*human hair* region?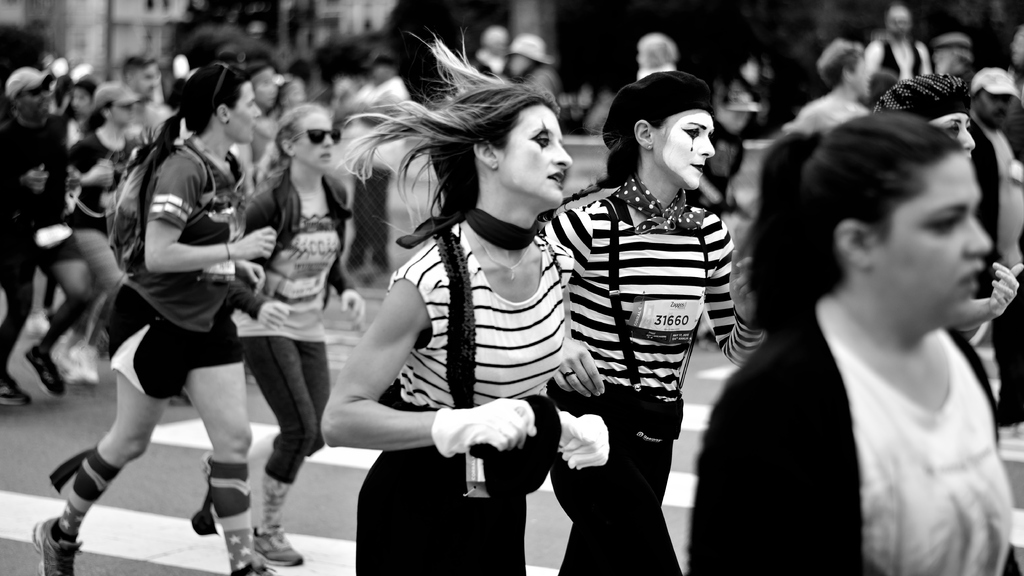
<region>636, 33, 682, 72</region>
